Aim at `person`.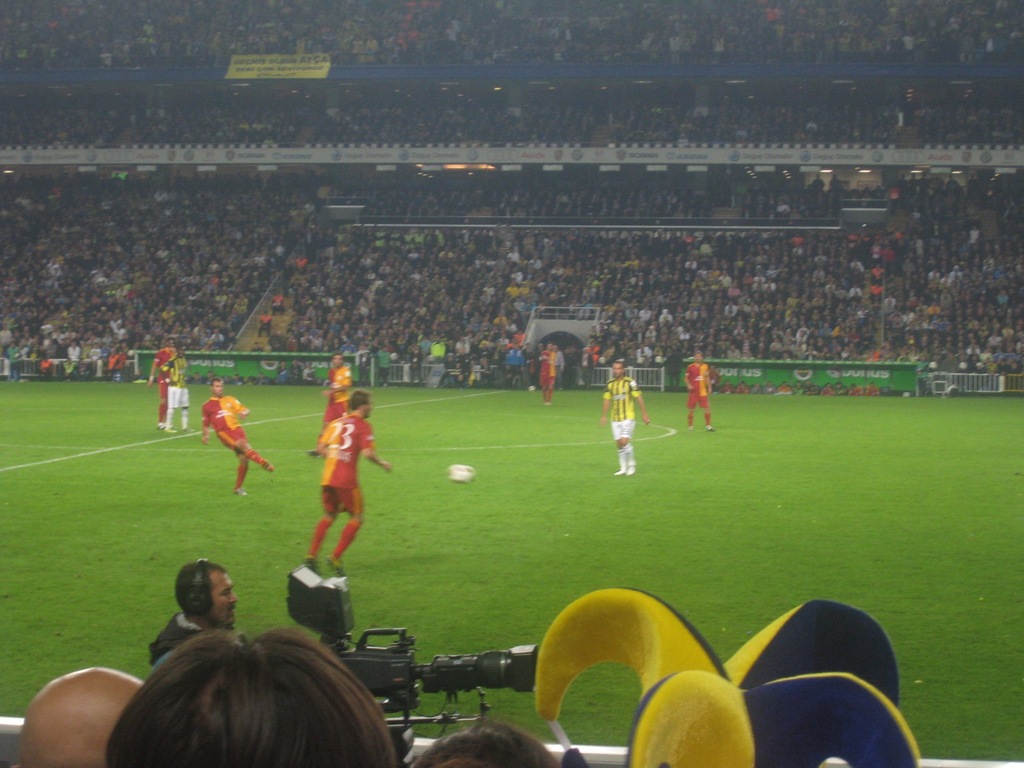
Aimed at left=146, top=344, right=188, bottom=428.
